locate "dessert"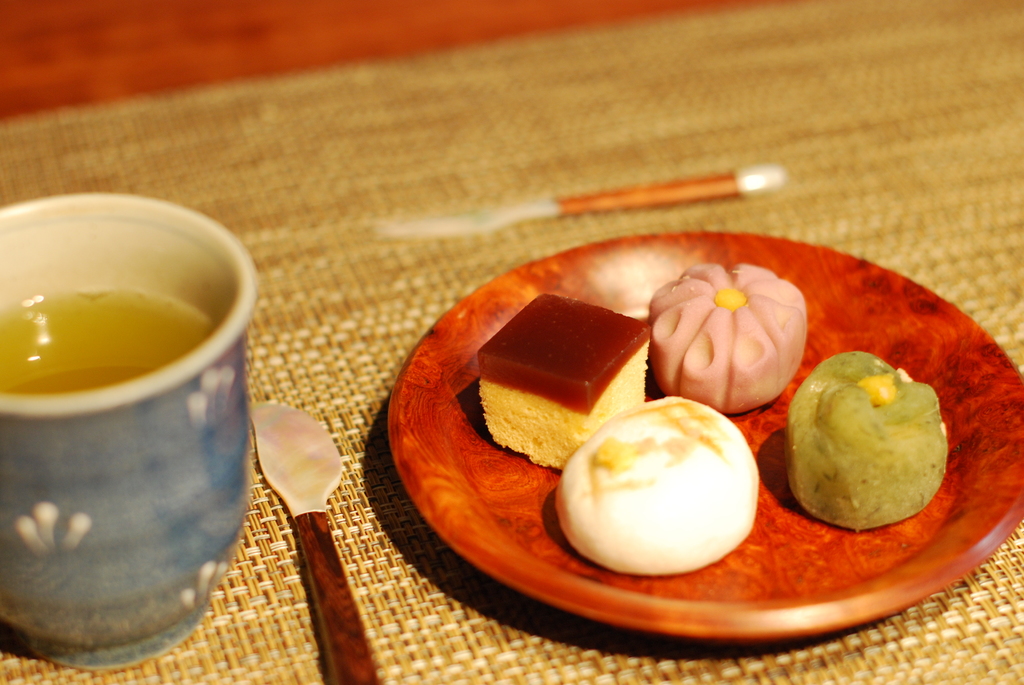
[781,351,948,531]
